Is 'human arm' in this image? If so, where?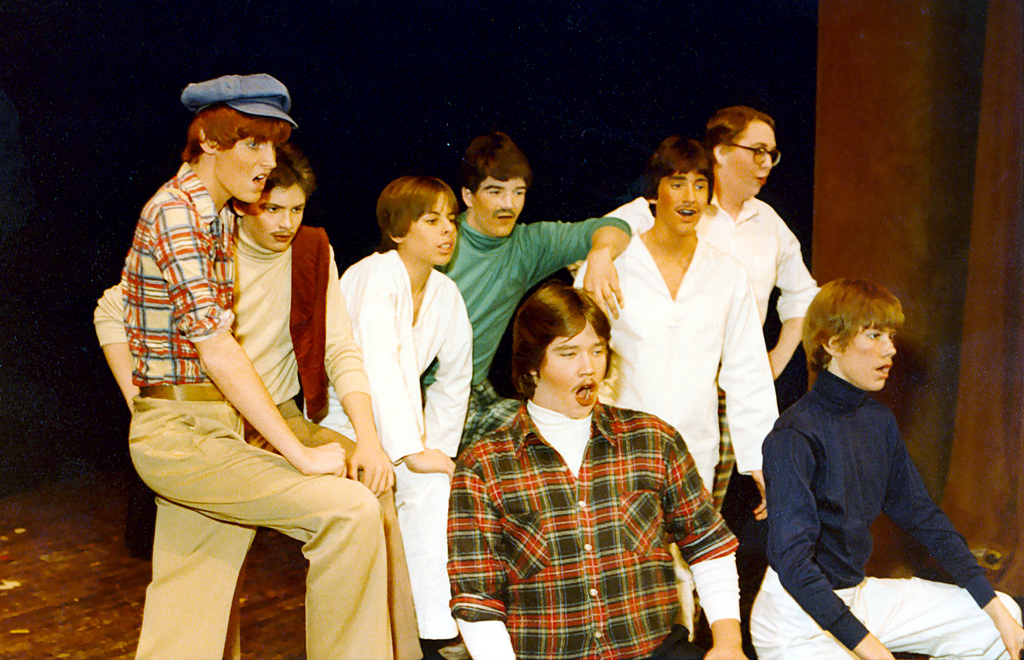
Yes, at 870,445,1023,659.
